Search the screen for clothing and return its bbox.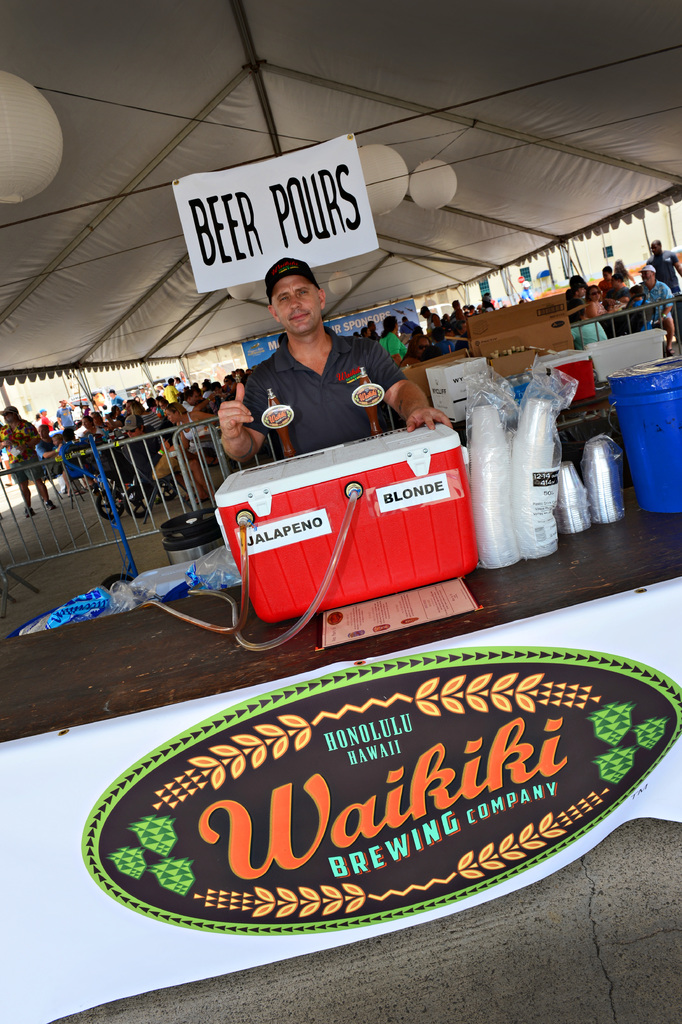
Found: 37, 430, 56, 456.
